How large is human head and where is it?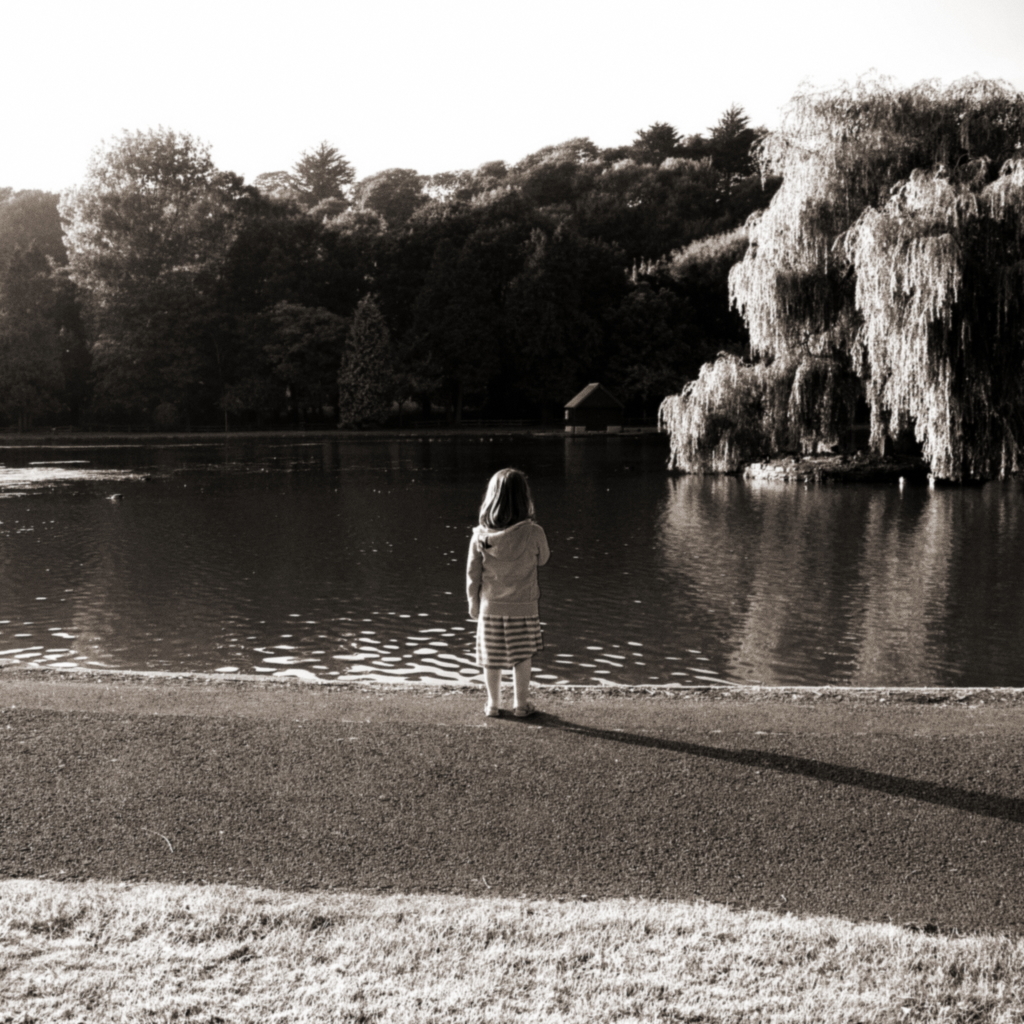
Bounding box: crop(478, 471, 531, 527).
